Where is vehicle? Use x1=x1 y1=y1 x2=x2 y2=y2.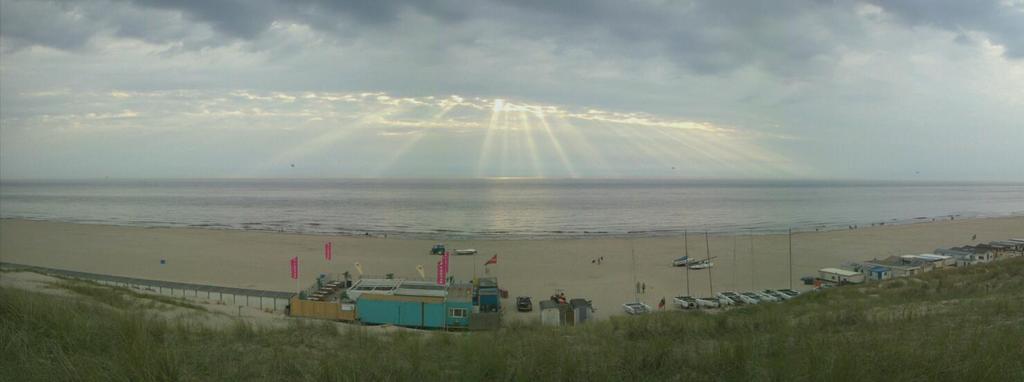
x1=431 y1=243 x2=444 y2=254.
